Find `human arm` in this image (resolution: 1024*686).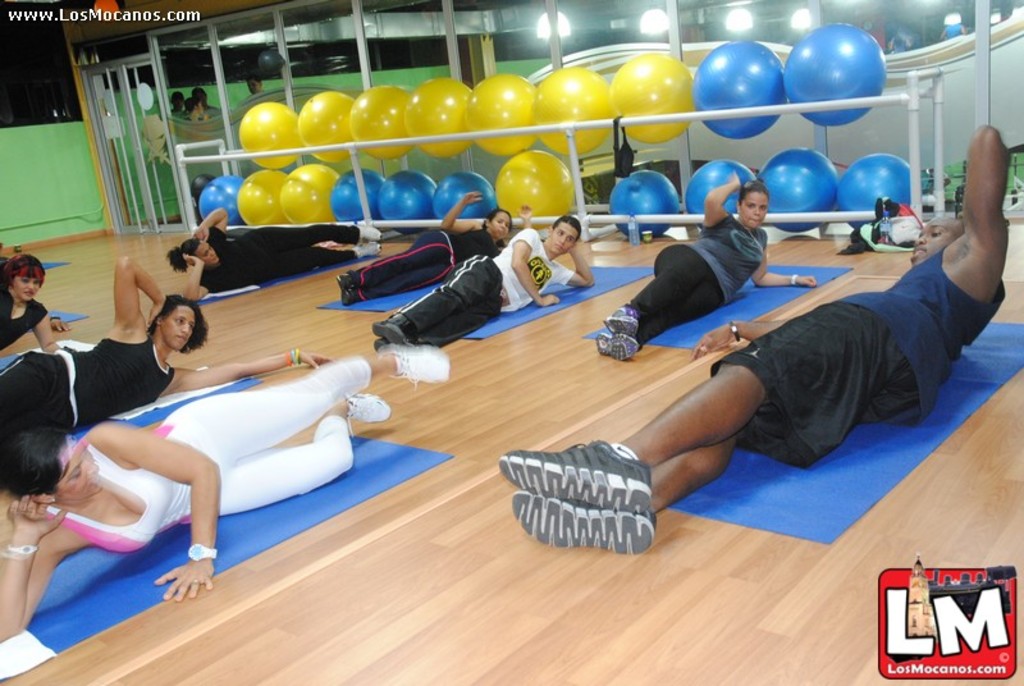
{"x1": 0, "y1": 497, "x2": 77, "y2": 645}.
